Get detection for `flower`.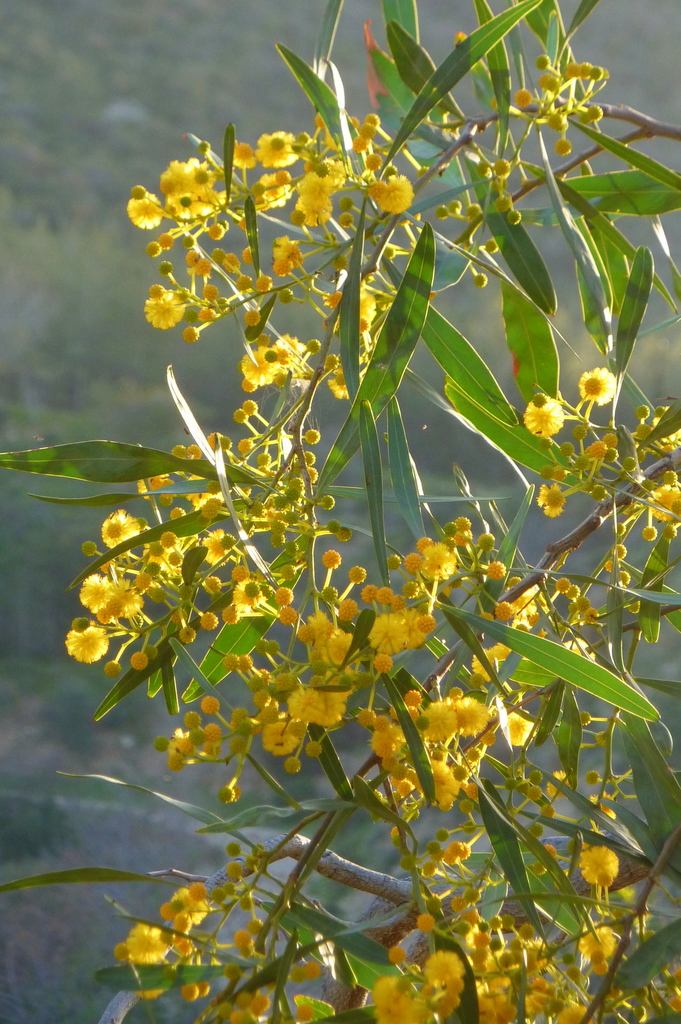
Detection: (left=520, top=392, right=566, bottom=436).
